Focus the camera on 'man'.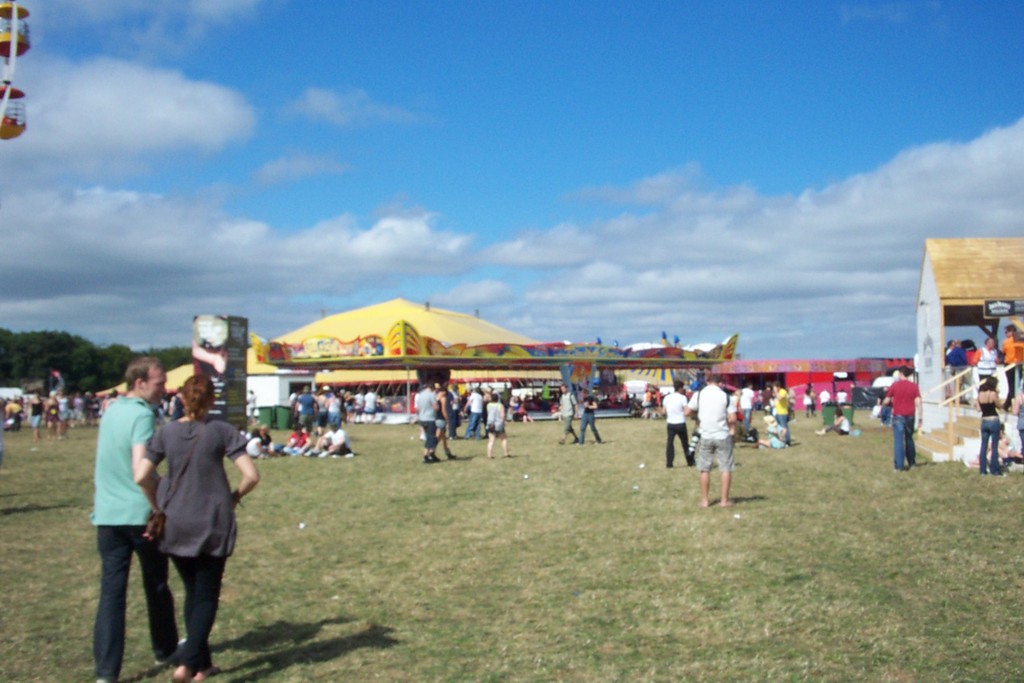
Focus region: detection(557, 384, 582, 440).
